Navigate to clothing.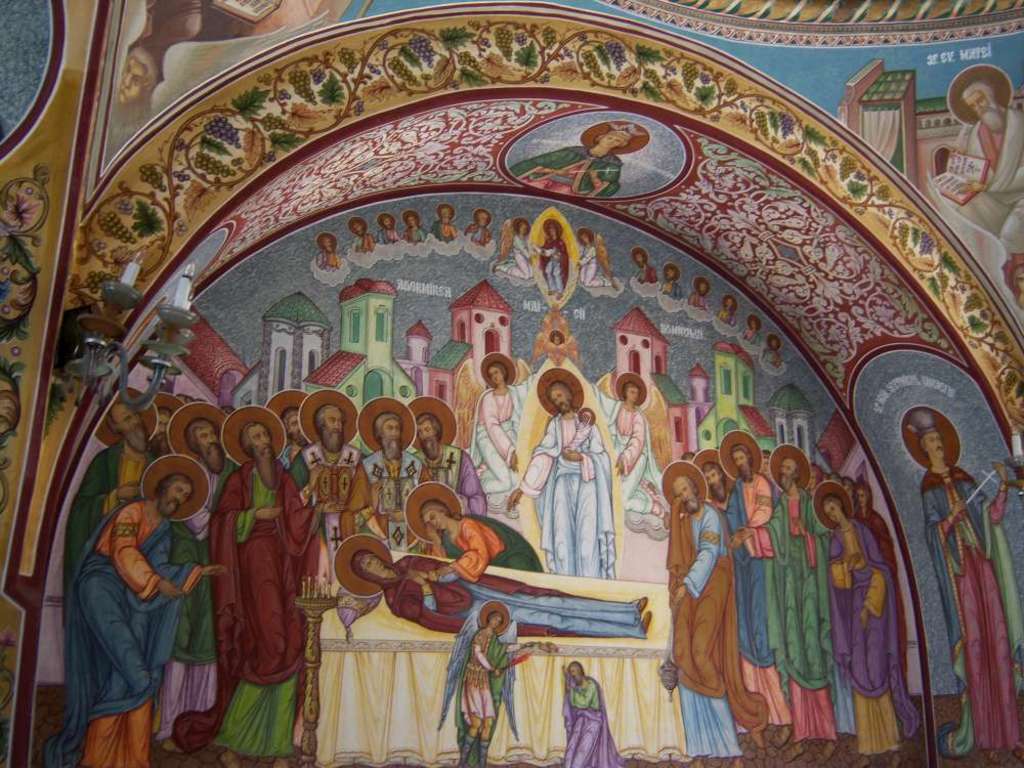
Navigation target: box(833, 517, 926, 755).
